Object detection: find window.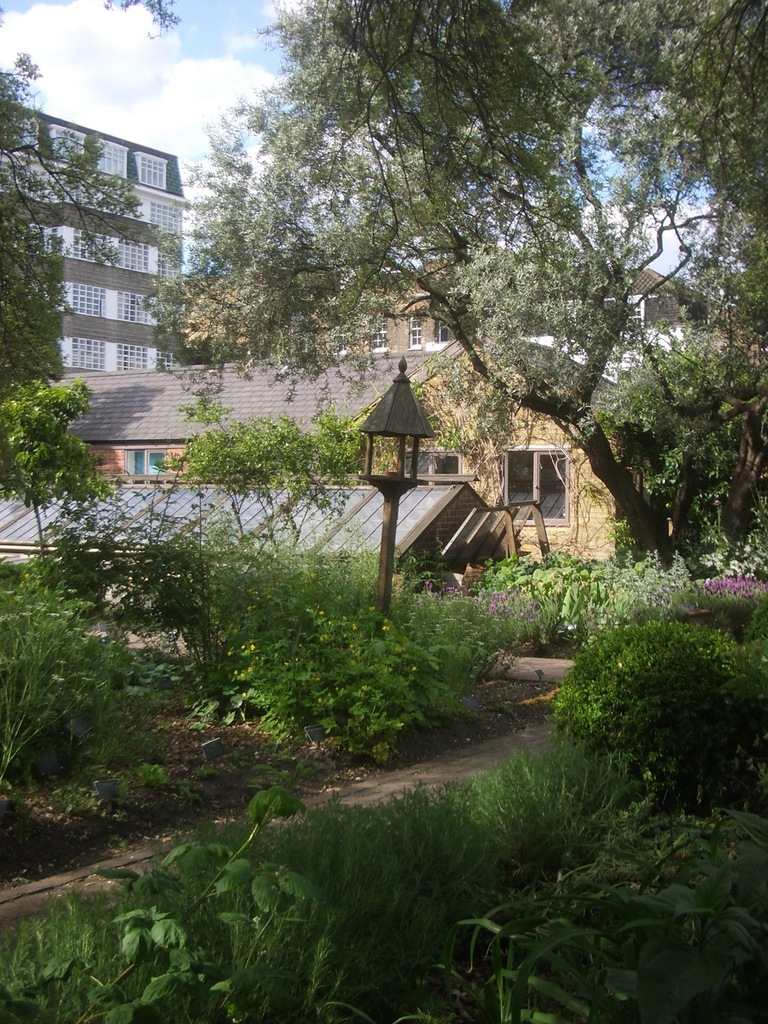
{"left": 124, "top": 449, "right": 171, "bottom": 478}.
